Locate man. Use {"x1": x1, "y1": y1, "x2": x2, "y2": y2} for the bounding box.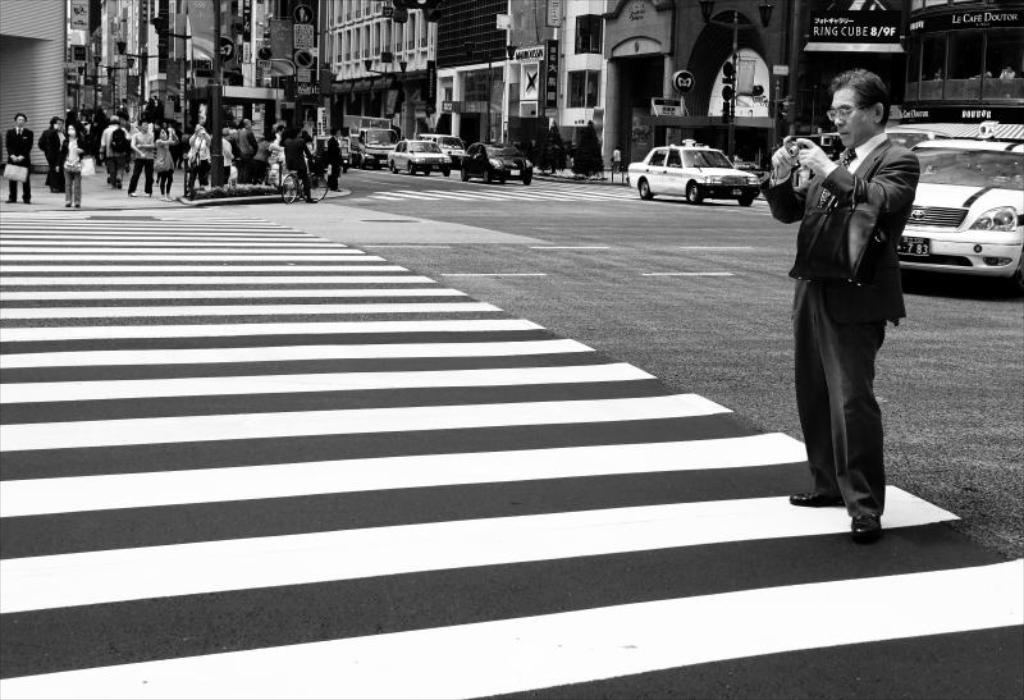
{"x1": 4, "y1": 111, "x2": 36, "y2": 202}.
